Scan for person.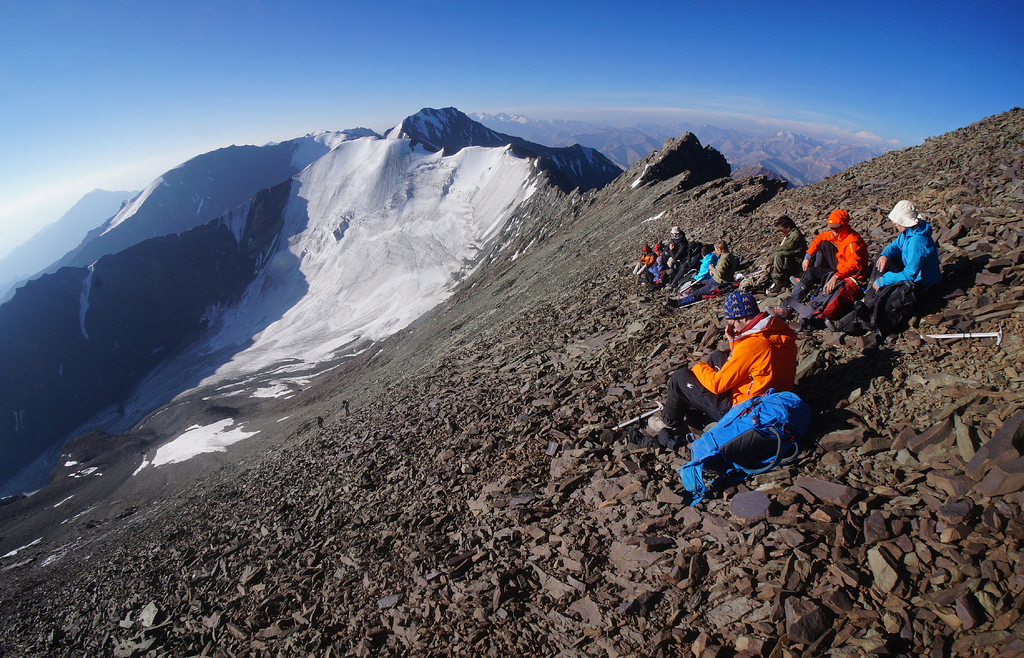
Scan result: {"x1": 824, "y1": 191, "x2": 943, "y2": 331}.
